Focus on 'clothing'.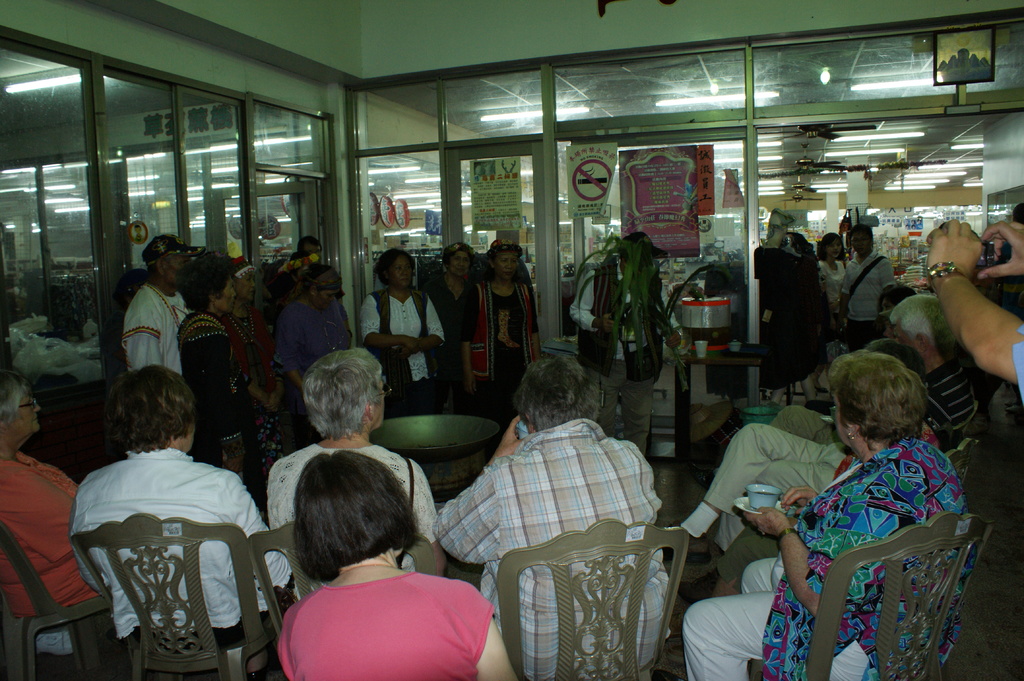
Focused at select_region(272, 557, 489, 678).
